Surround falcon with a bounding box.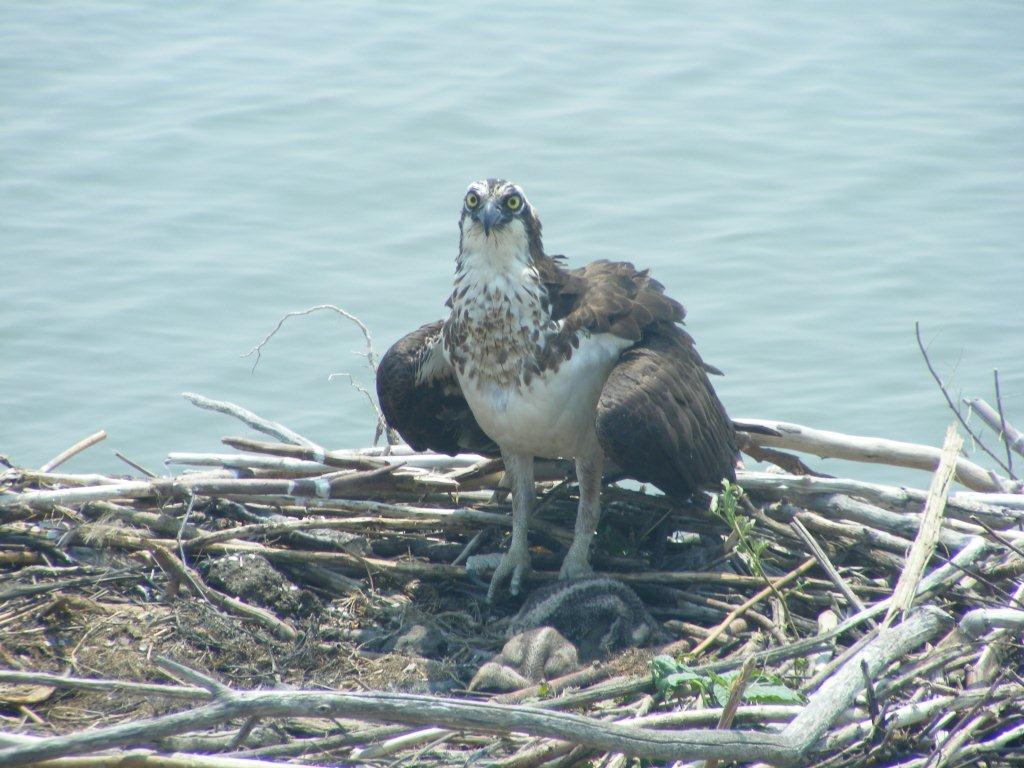
<region>375, 176, 743, 610</region>.
